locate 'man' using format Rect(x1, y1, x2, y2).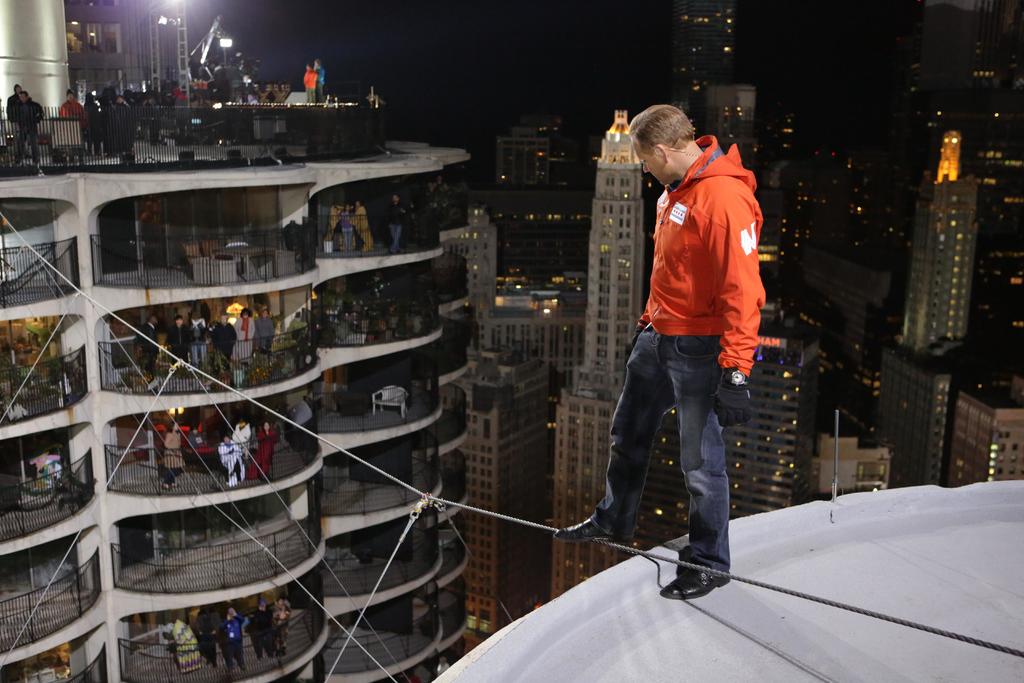
Rect(181, 311, 210, 371).
